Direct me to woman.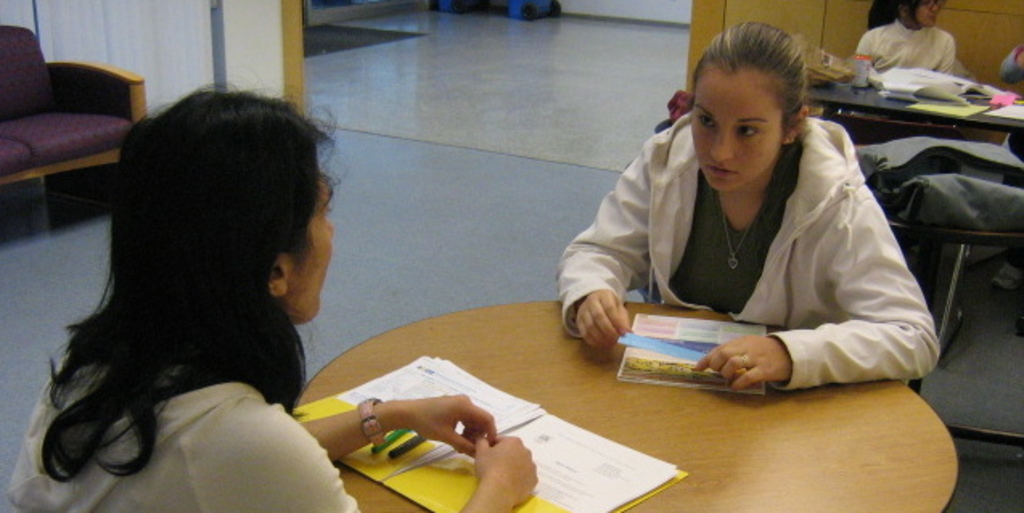
Direction: region(550, 16, 947, 394).
